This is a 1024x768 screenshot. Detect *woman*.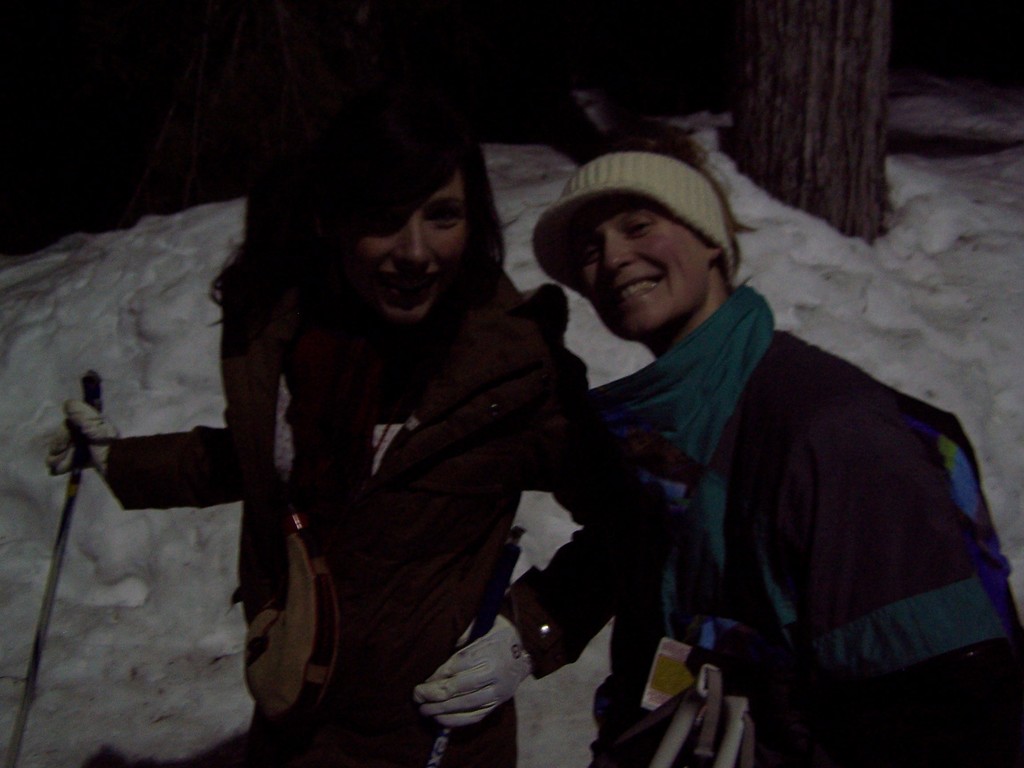
[525,119,1017,765].
